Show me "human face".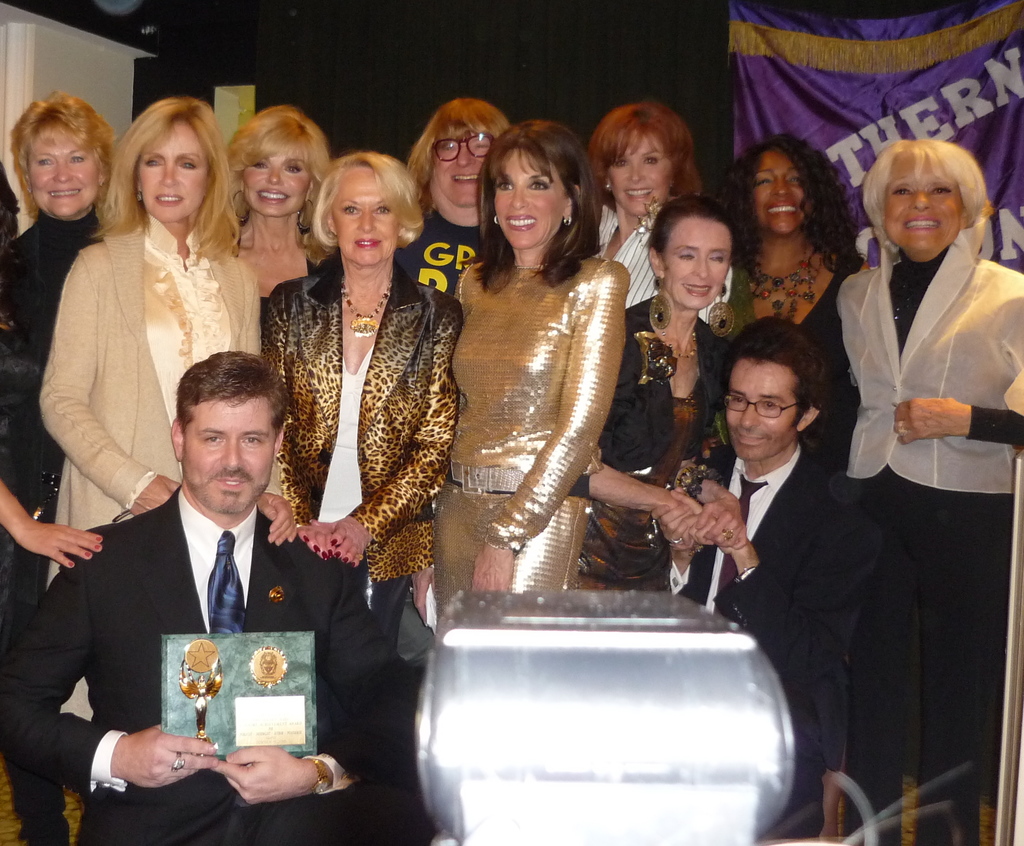
"human face" is here: (435, 125, 489, 205).
